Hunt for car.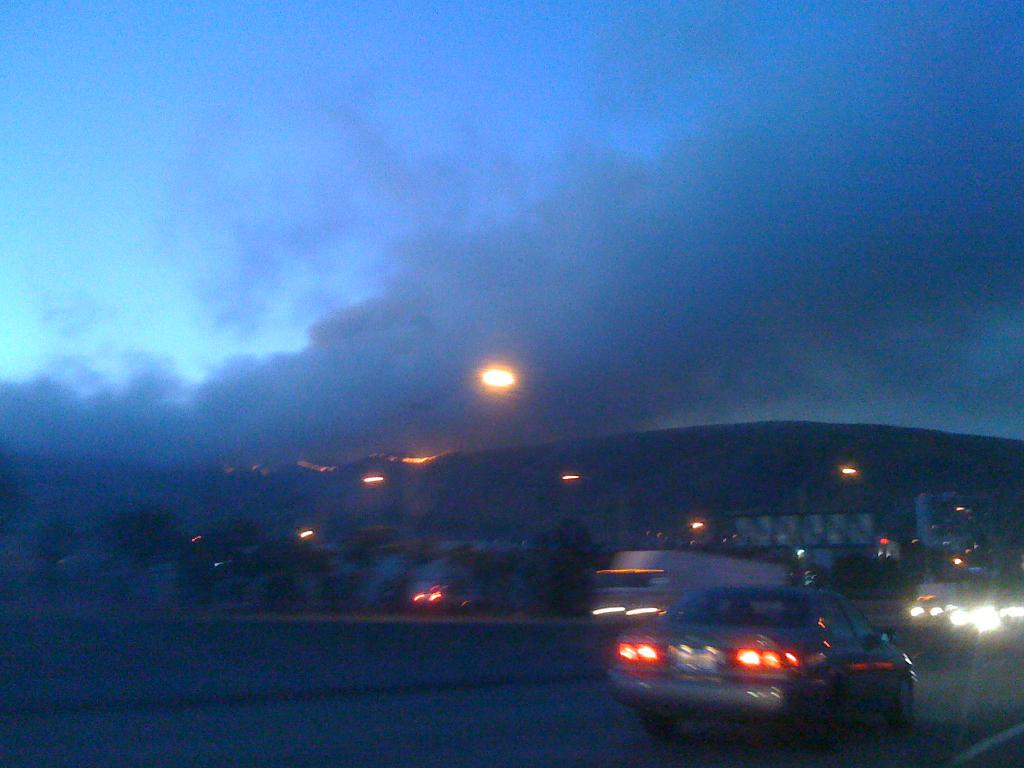
Hunted down at (x1=595, y1=569, x2=682, y2=630).
